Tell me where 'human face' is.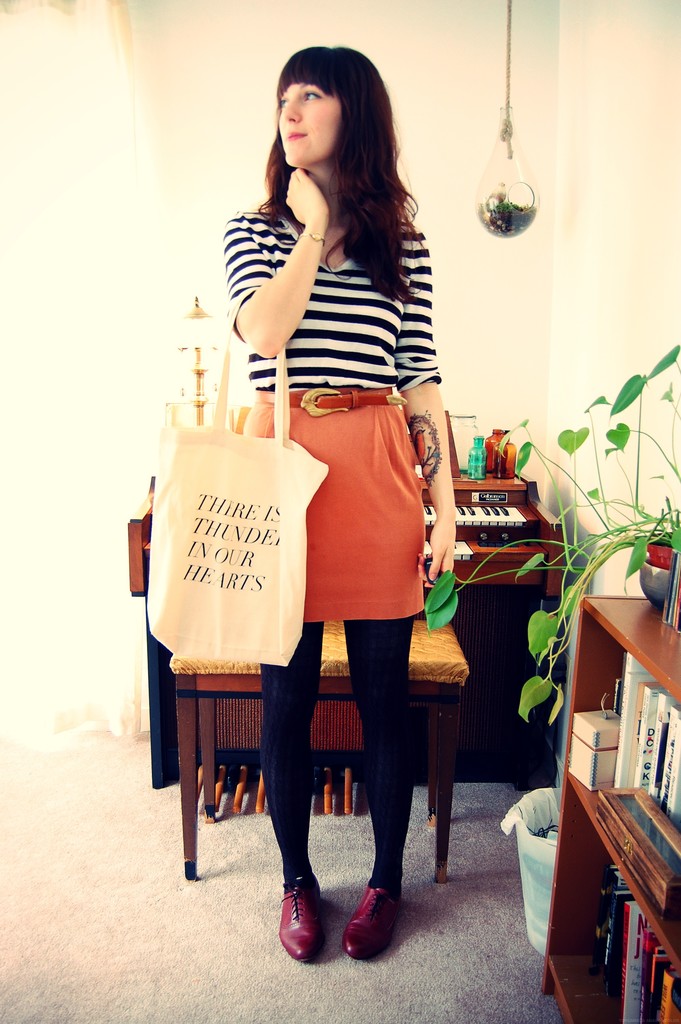
'human face' is at 277, 82, 332, 164.
